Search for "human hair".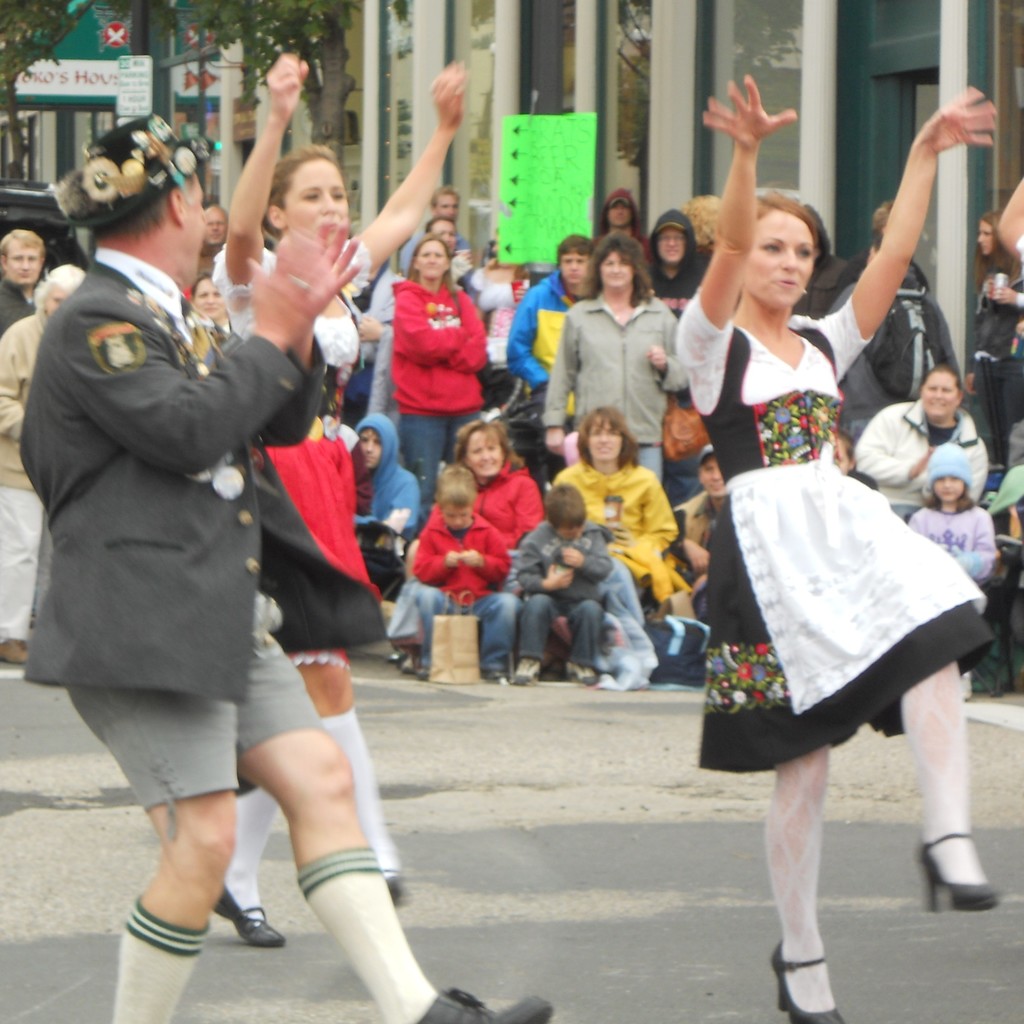
Found at x1=599 y1=189 x2=644 y2=235.
